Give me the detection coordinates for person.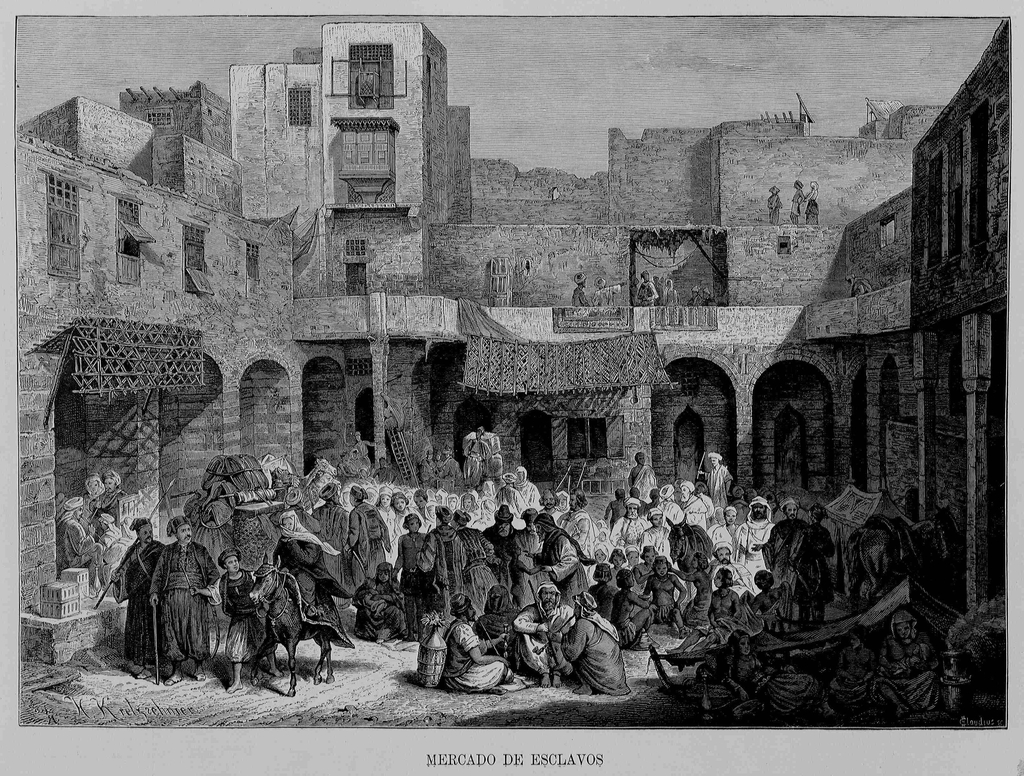
pyautogui.locateOnScreen(767, 182, 782, 220).
